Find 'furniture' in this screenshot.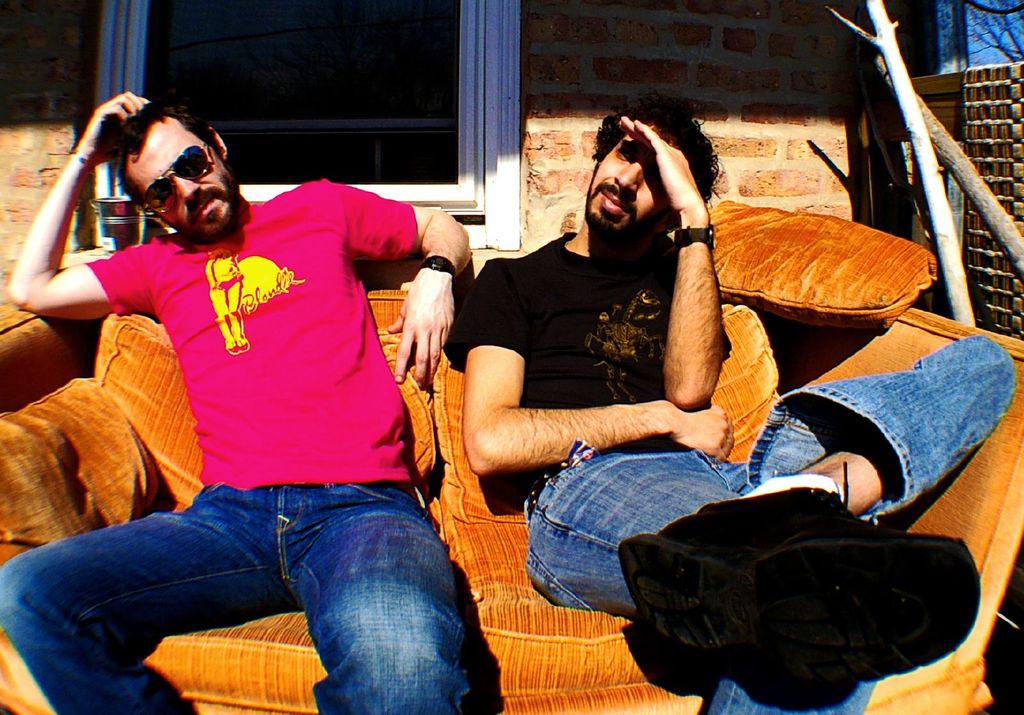
The bounding box for 'furniture' is x1=0, y1=204, x2=1023, y2=714.
